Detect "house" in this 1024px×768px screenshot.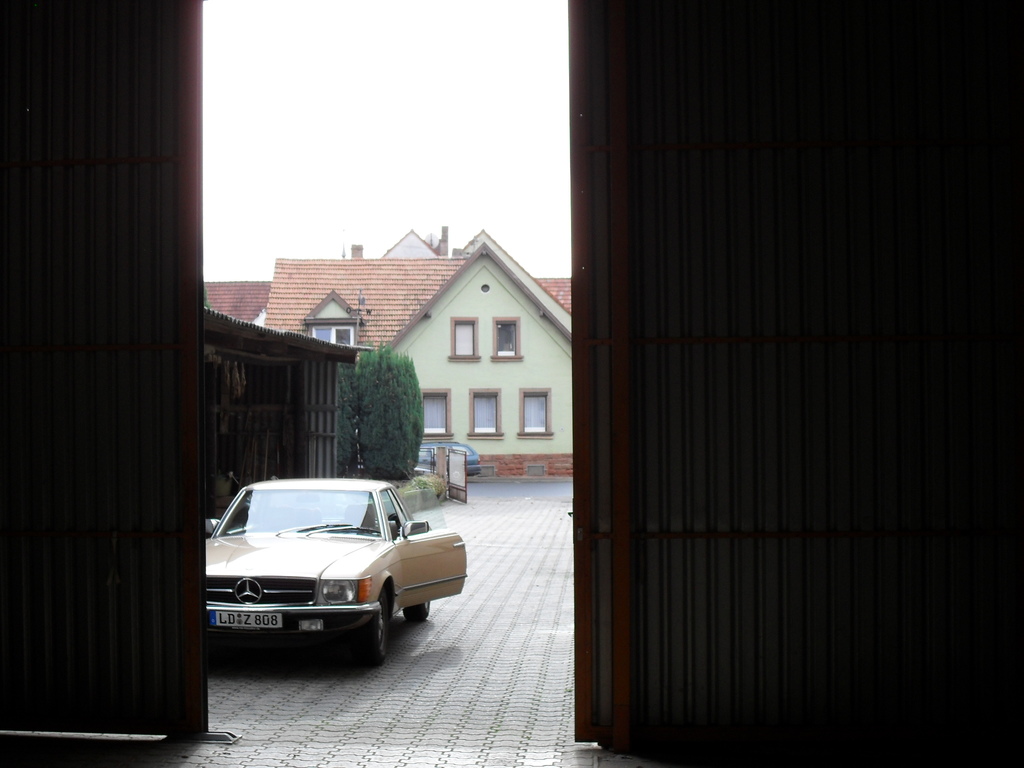
Detection: l=261, t=232, r=574, b=483.
